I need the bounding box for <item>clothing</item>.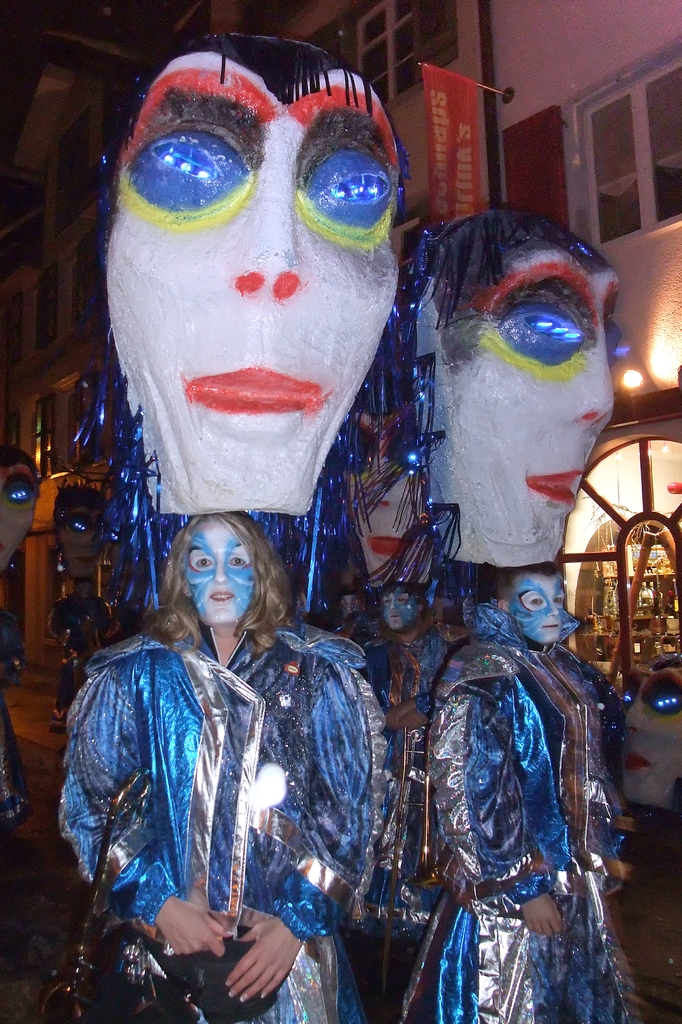
Here it is: bbox=[405, 625, 641, 1023].
